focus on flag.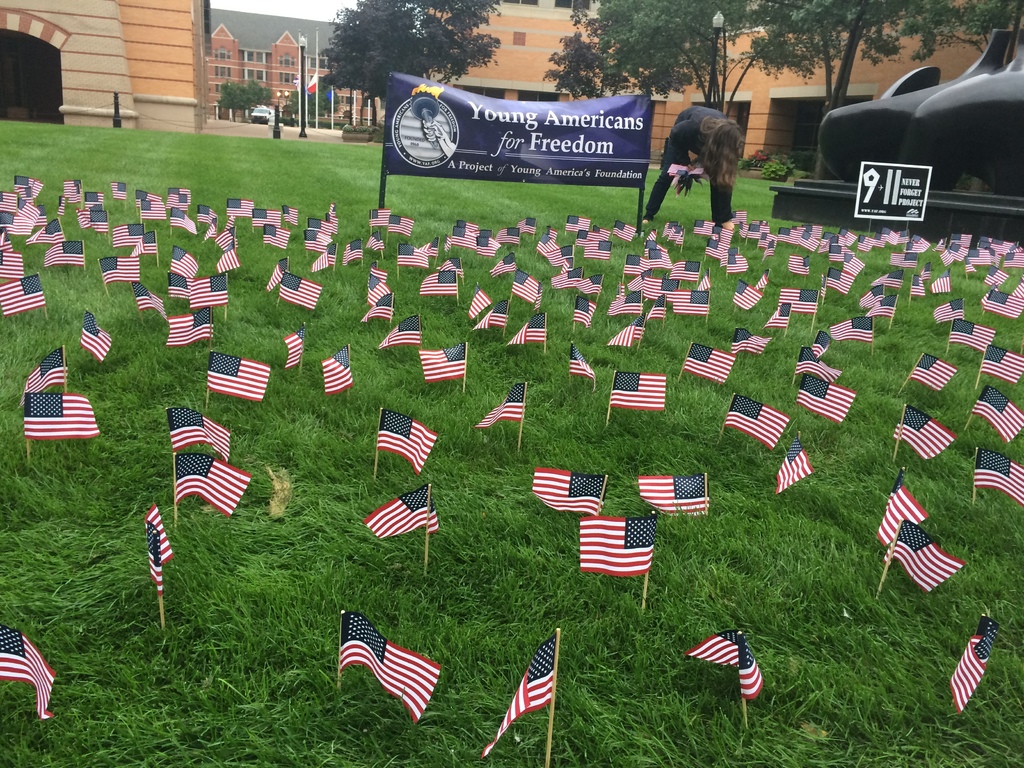
Focused at 335,609,438,725.
